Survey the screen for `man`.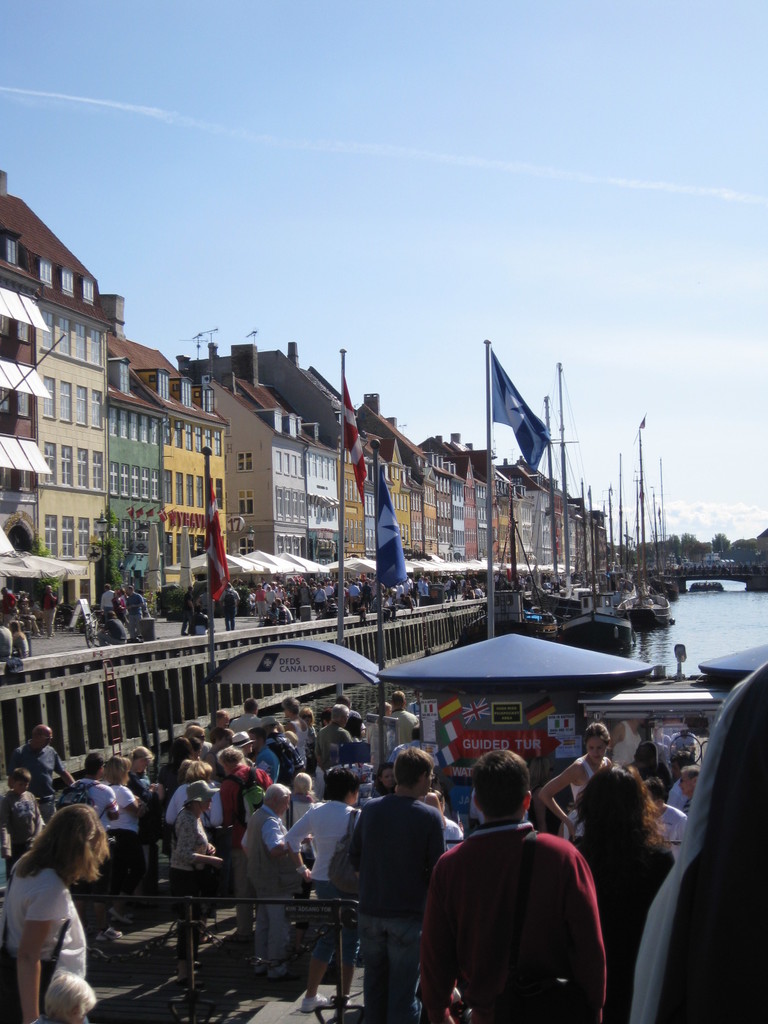
Survey found: (233, 700, 275, 742).
